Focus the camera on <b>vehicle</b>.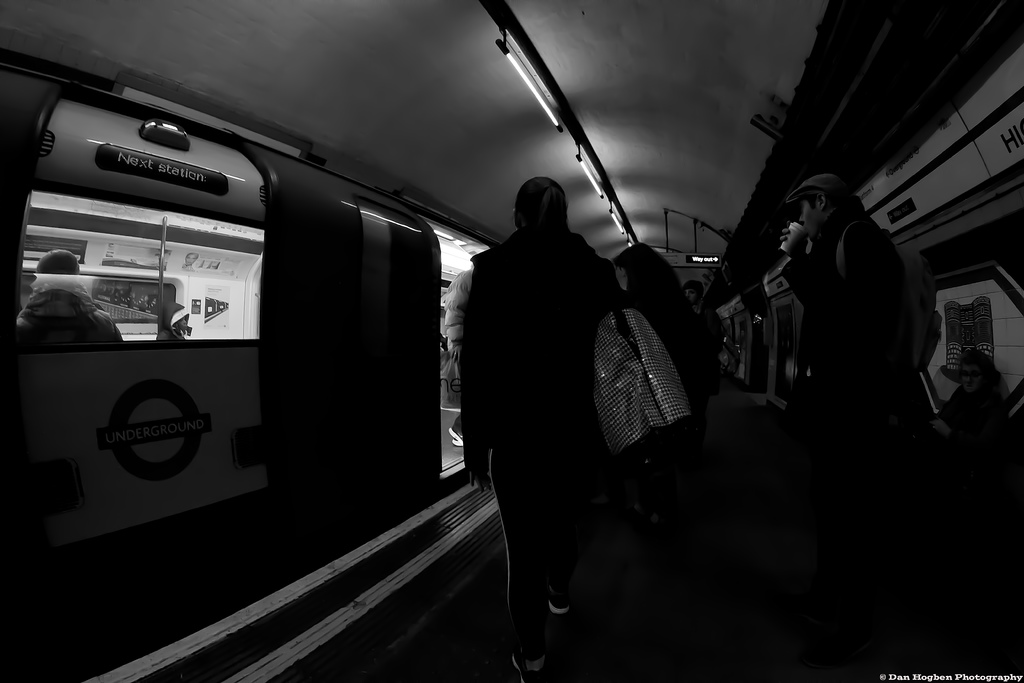
Focus region: box=[0, 0, 1023, 682].
